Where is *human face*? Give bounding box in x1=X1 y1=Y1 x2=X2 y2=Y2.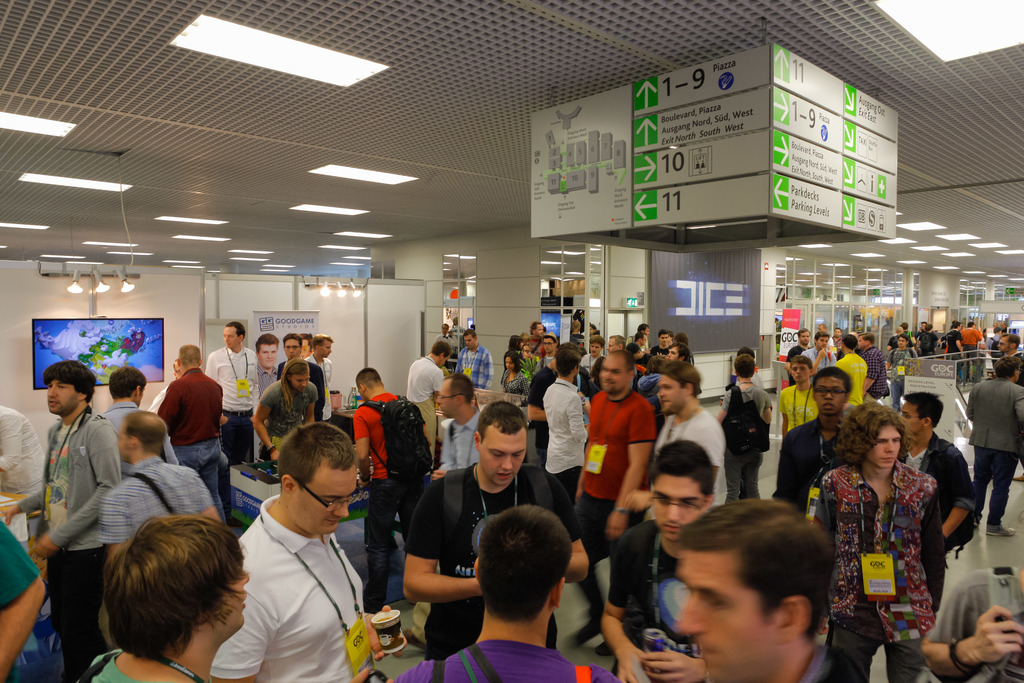
x1=659 y1=377 x2=685 y2=415.
